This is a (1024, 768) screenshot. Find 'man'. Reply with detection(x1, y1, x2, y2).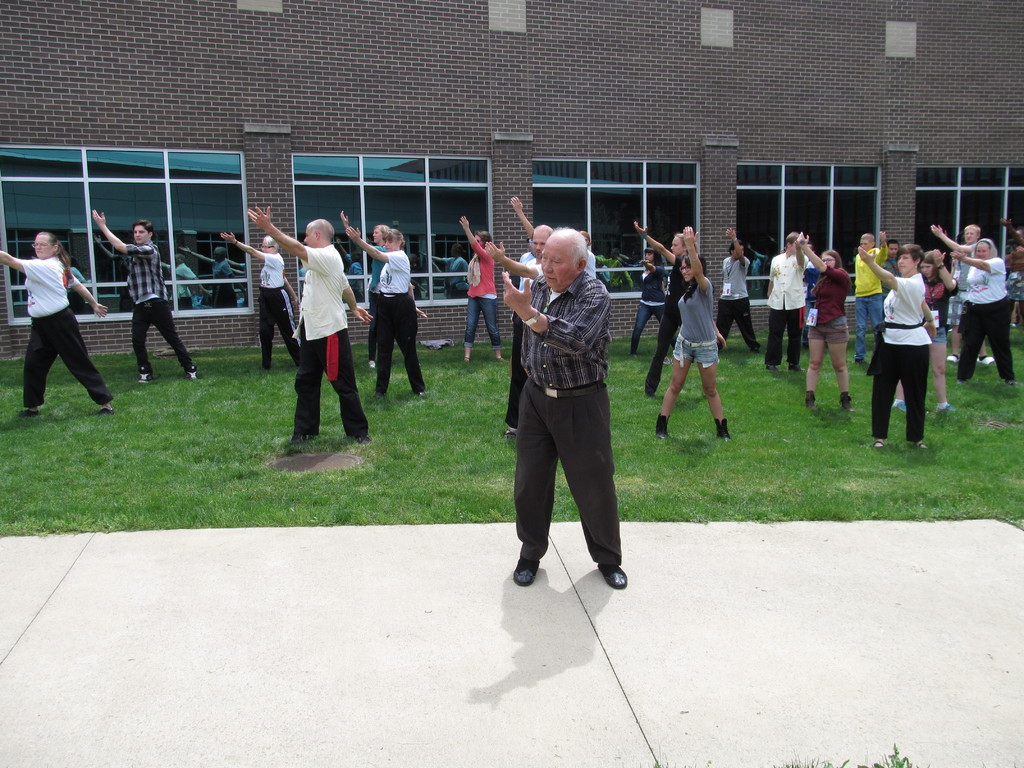
detection(95, 206, 196, 385).
